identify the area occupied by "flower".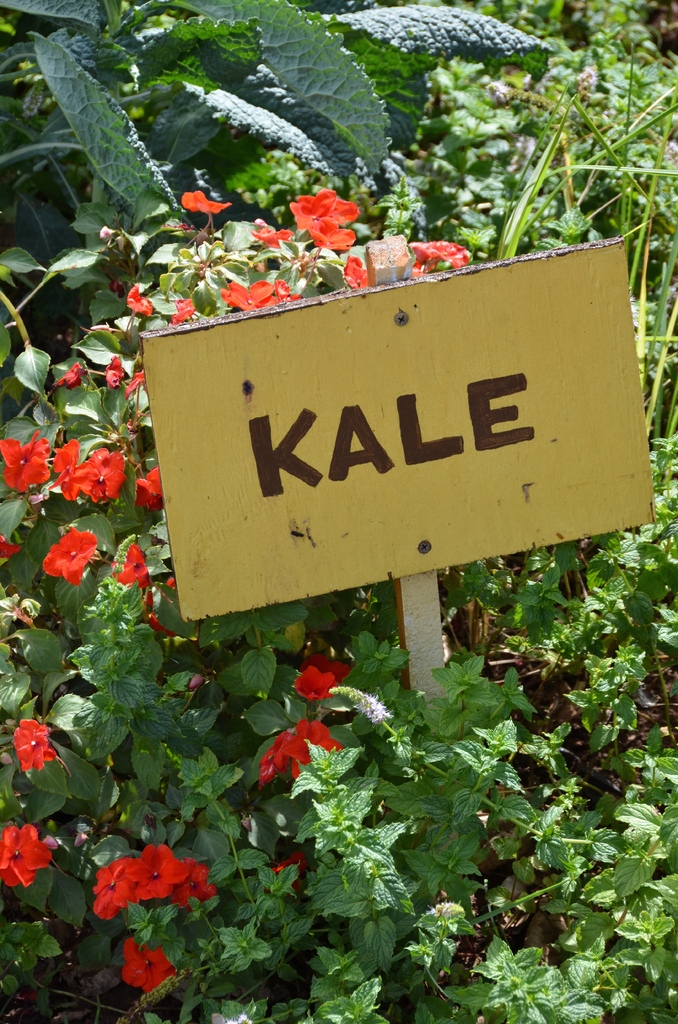
Area: (269,732,295,764).
